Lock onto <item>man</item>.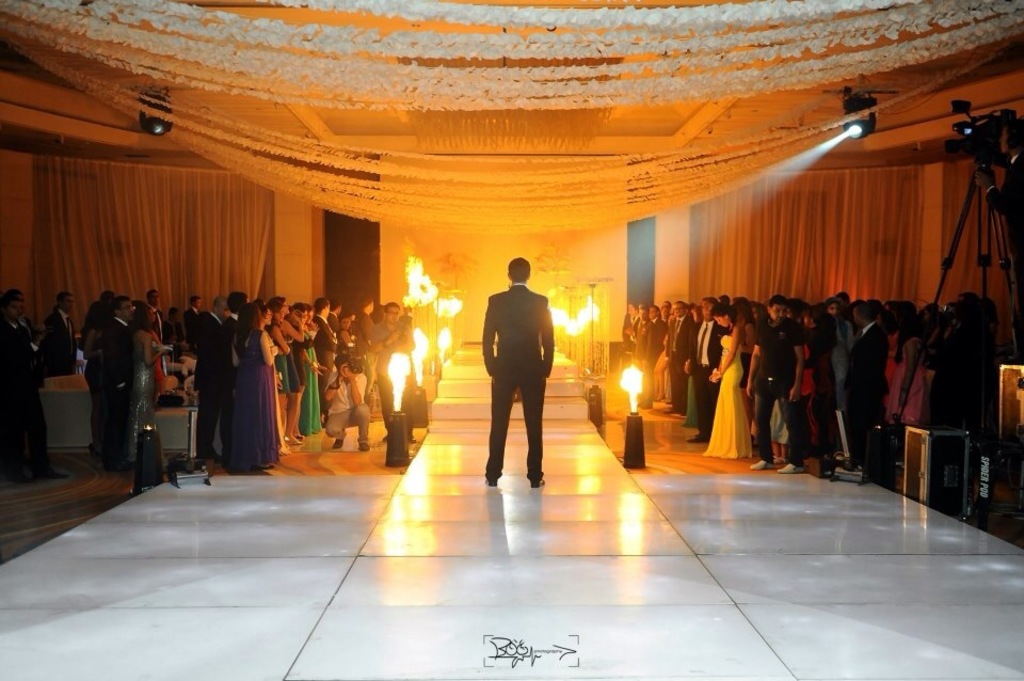
Locked: <bbox>149, 288, 169, 340</bbox>.
